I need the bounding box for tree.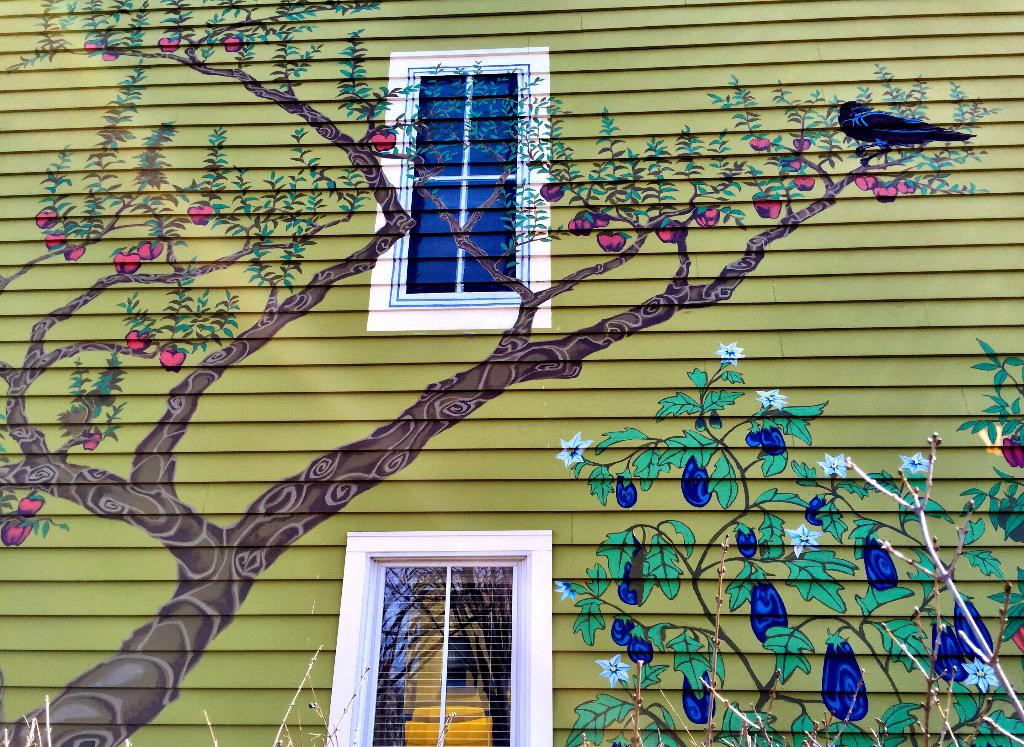
Here it is: x1=553, y1=342, x2=1023, y2=746.
